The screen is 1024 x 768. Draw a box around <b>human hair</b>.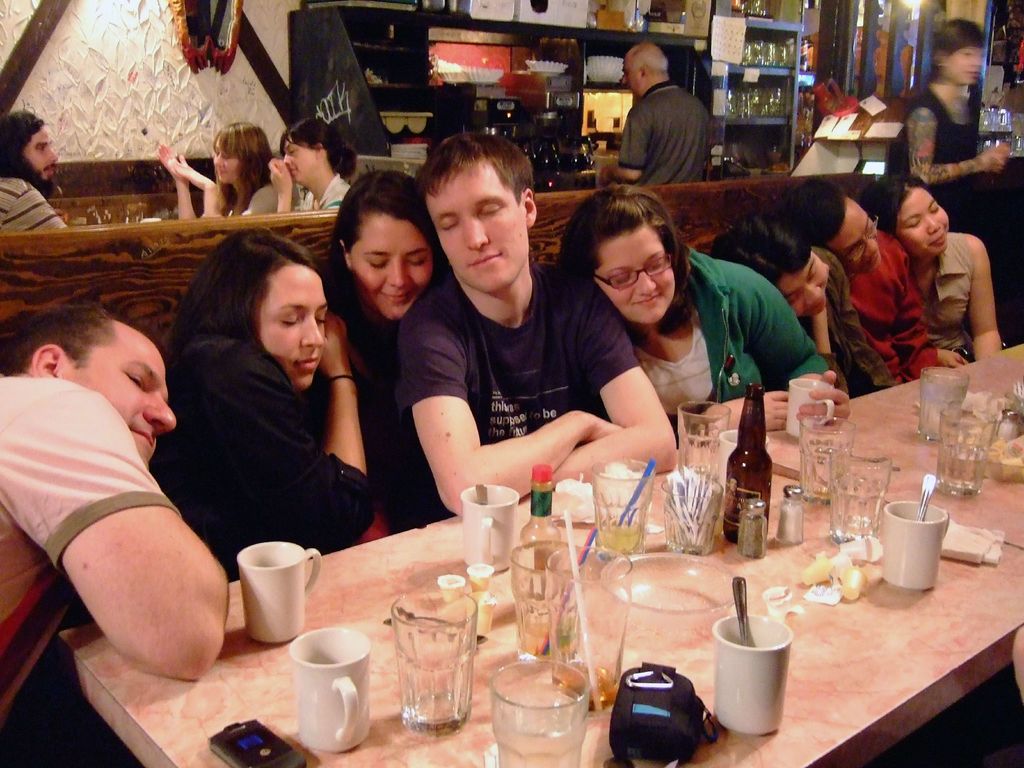
330,167,435,290.
